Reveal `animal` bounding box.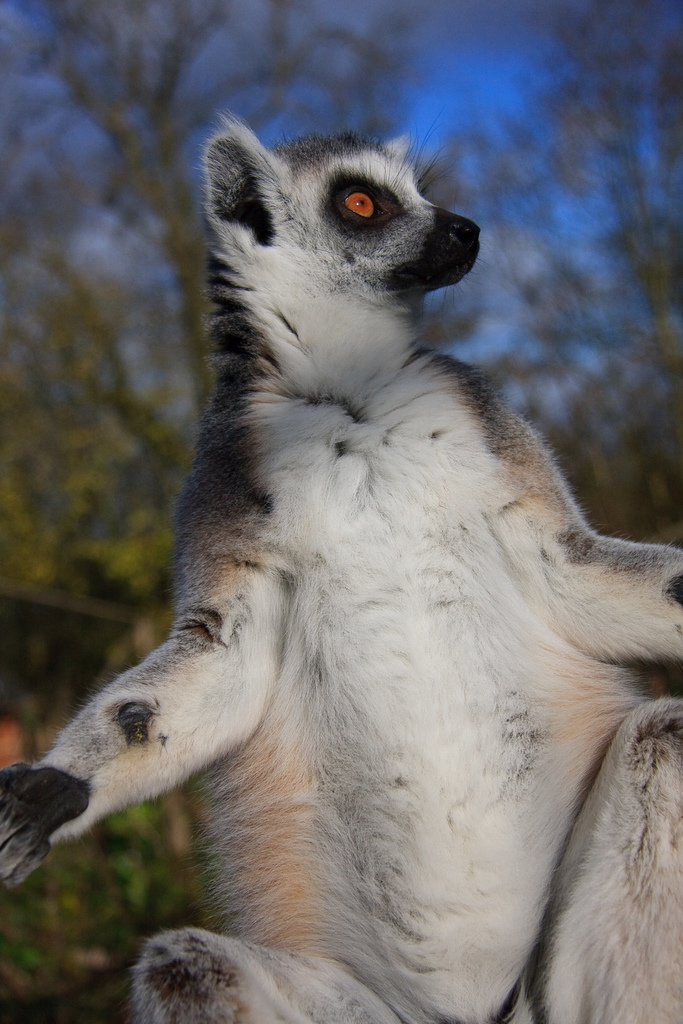
Revealed: rect(0, 109, 681, 1023).
